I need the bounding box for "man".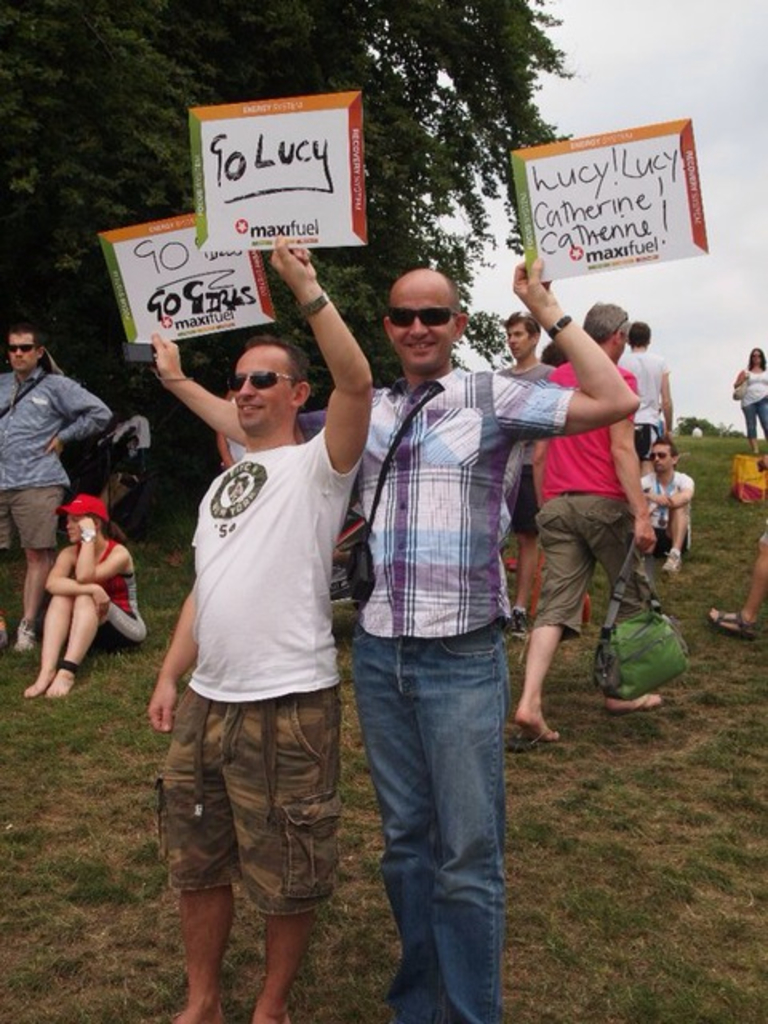
Here it is: (x1=0, y1=325, x2=114, y2=656).
